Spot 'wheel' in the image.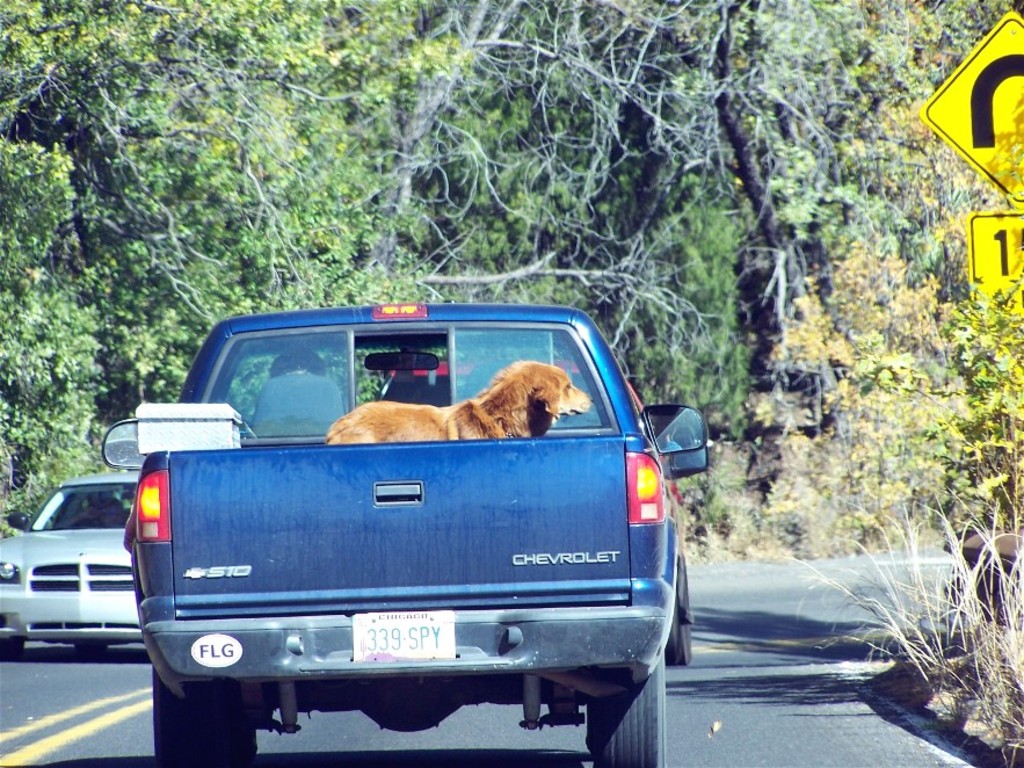
'wheel' found at 74,645,107,658.
